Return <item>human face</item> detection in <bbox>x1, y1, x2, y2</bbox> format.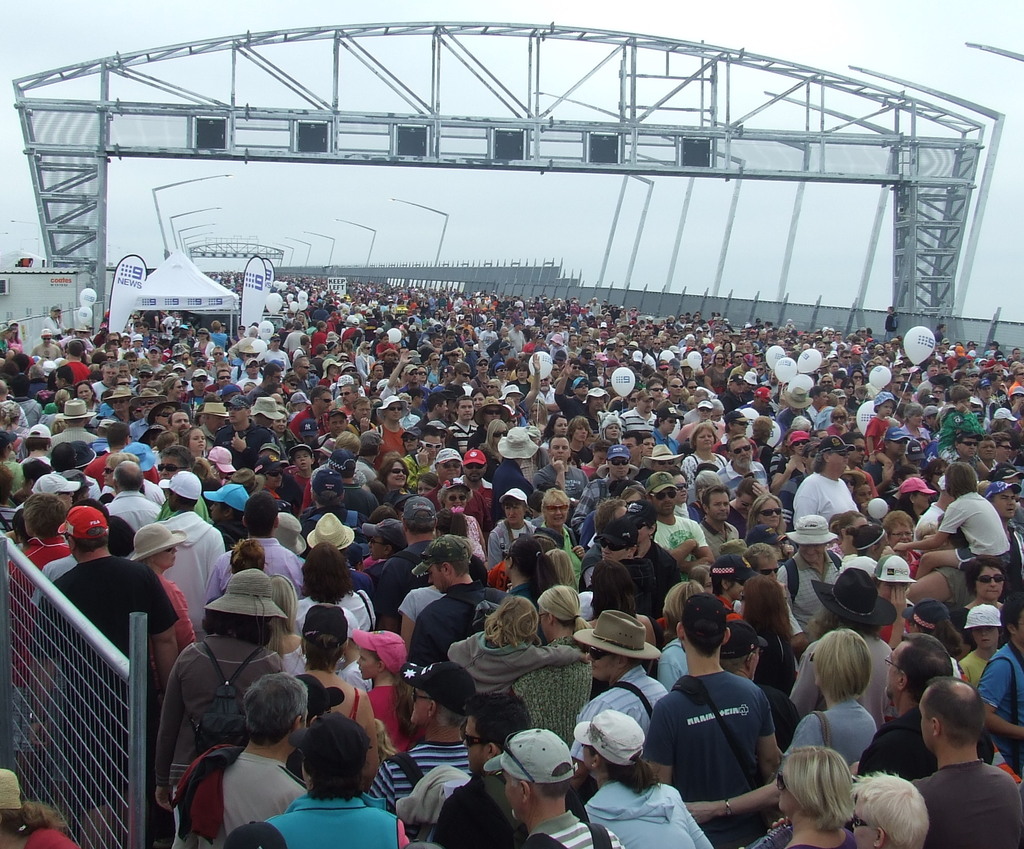
<bbox>426, 566, 445, 595</bbox>.
